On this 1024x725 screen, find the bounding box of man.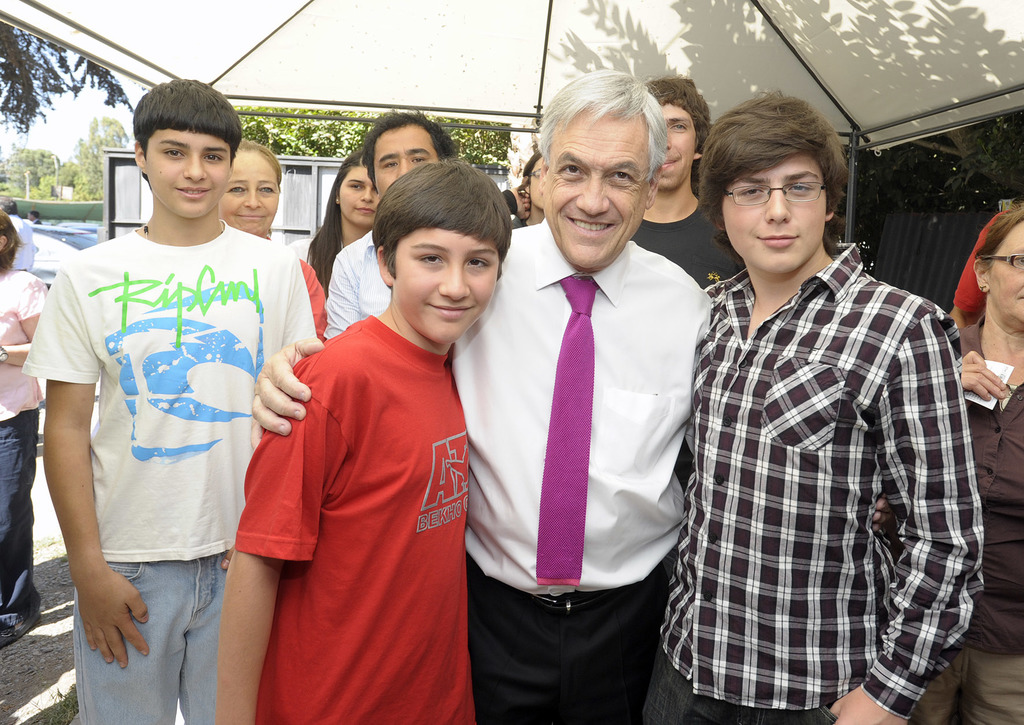
Bounding box: region(0, 183, 40, 274).
